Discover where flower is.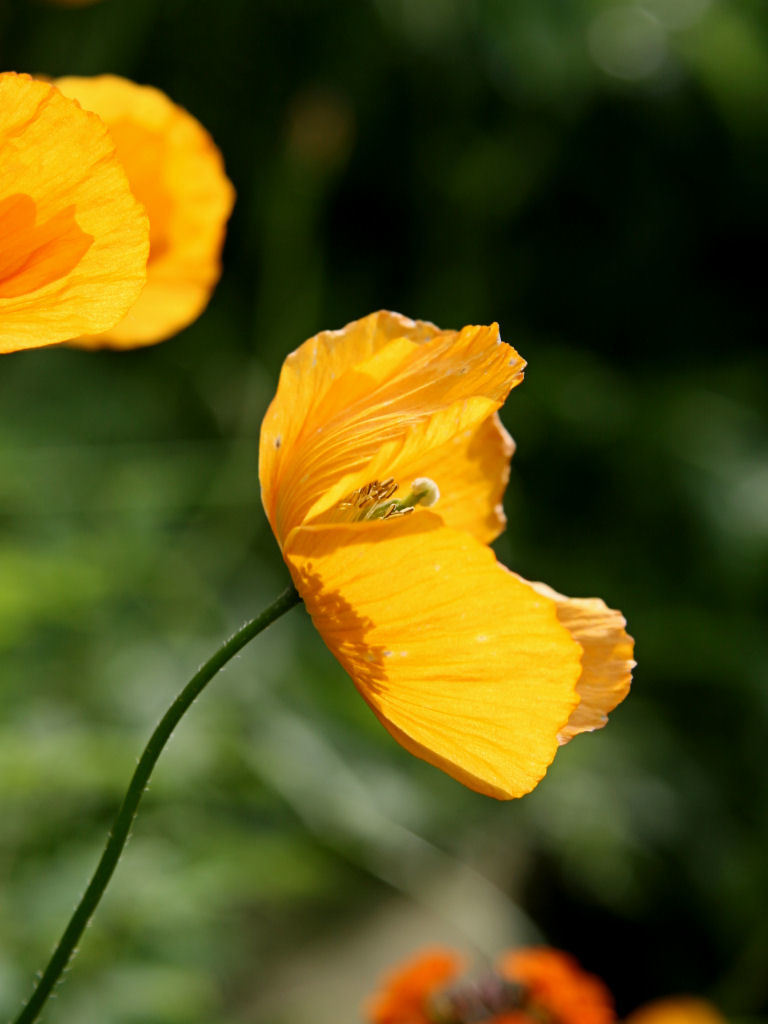
Discovered at rect(244, 294, 637, 804).
